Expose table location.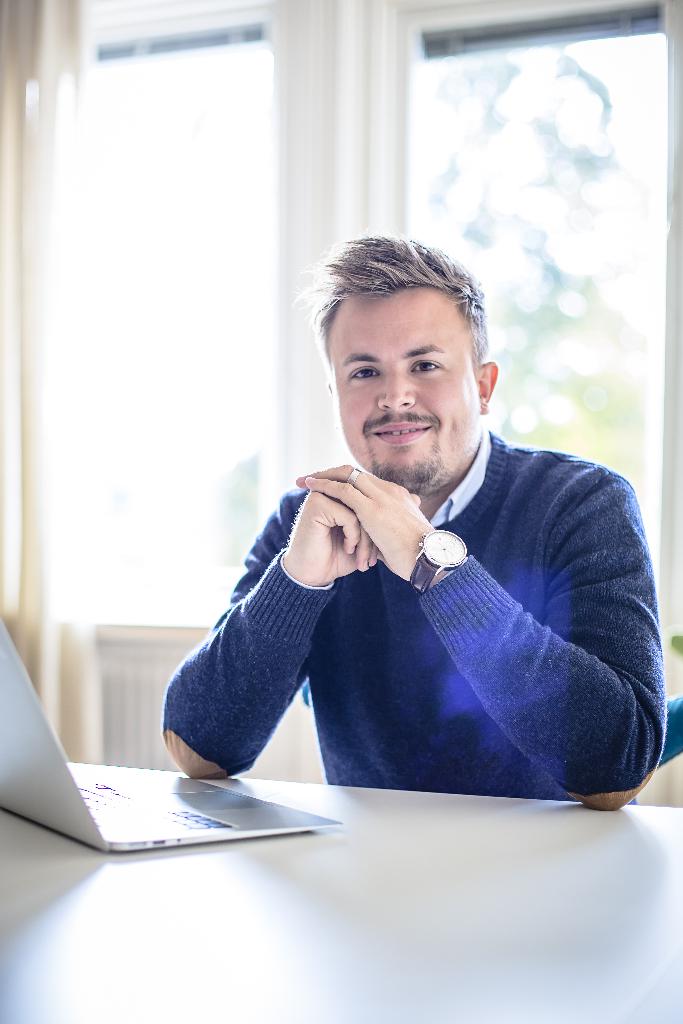
Exposed at BBox(0, 742, 682, 1011).
